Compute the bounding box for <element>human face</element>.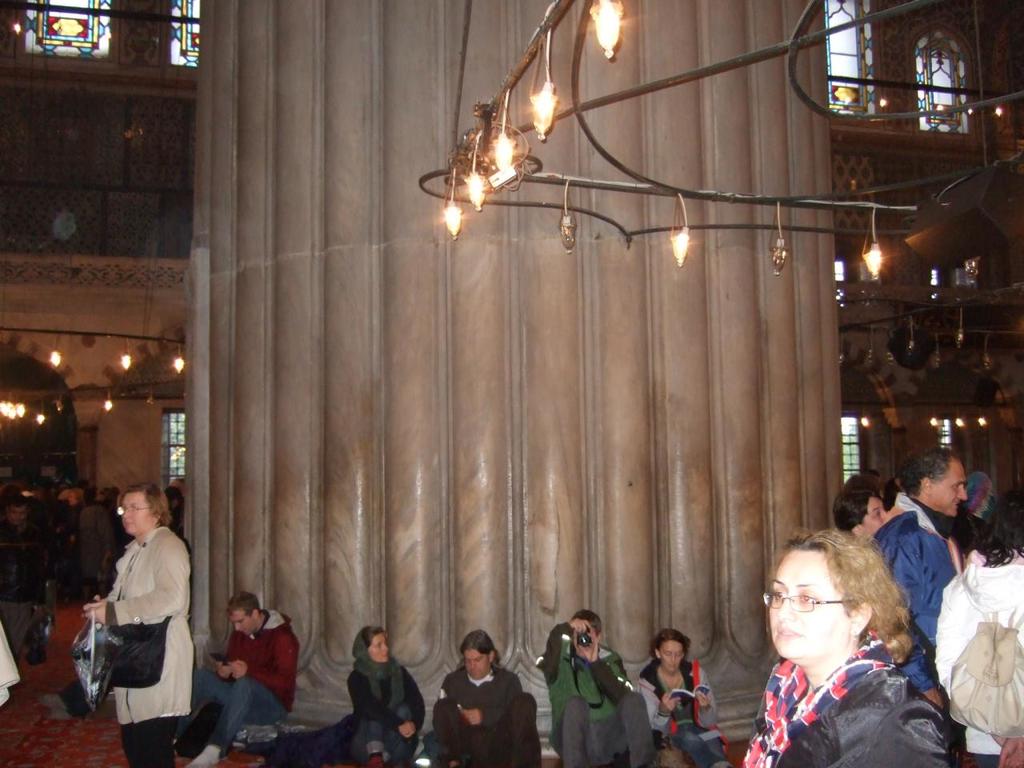
left=930, top=458, right=966, bottom=514.
